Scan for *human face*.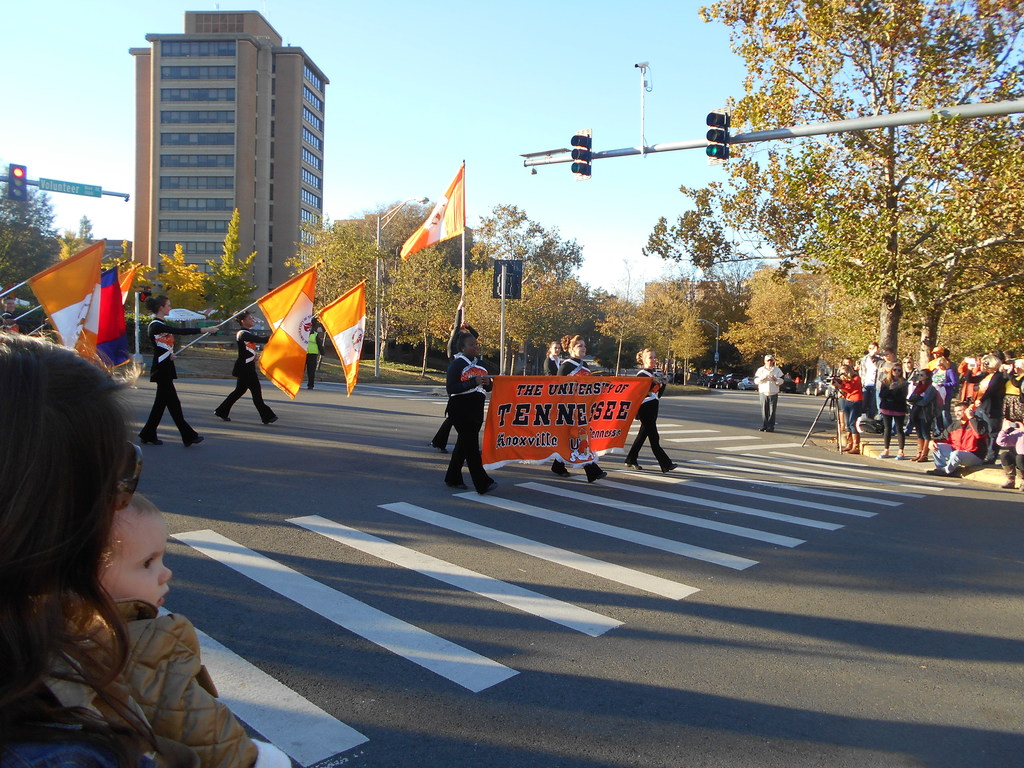
Scan result: locate(761, 348, 782, 374).
